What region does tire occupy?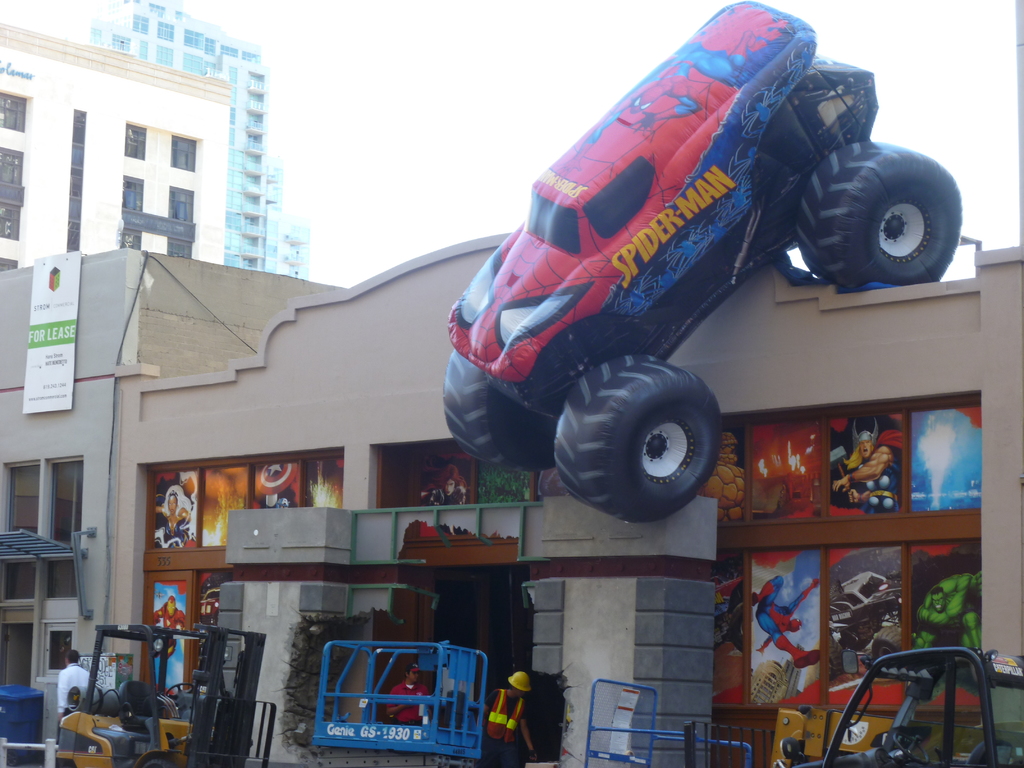
{"left": 554, "top": 356, "right": 724, "bottom": 522}.
